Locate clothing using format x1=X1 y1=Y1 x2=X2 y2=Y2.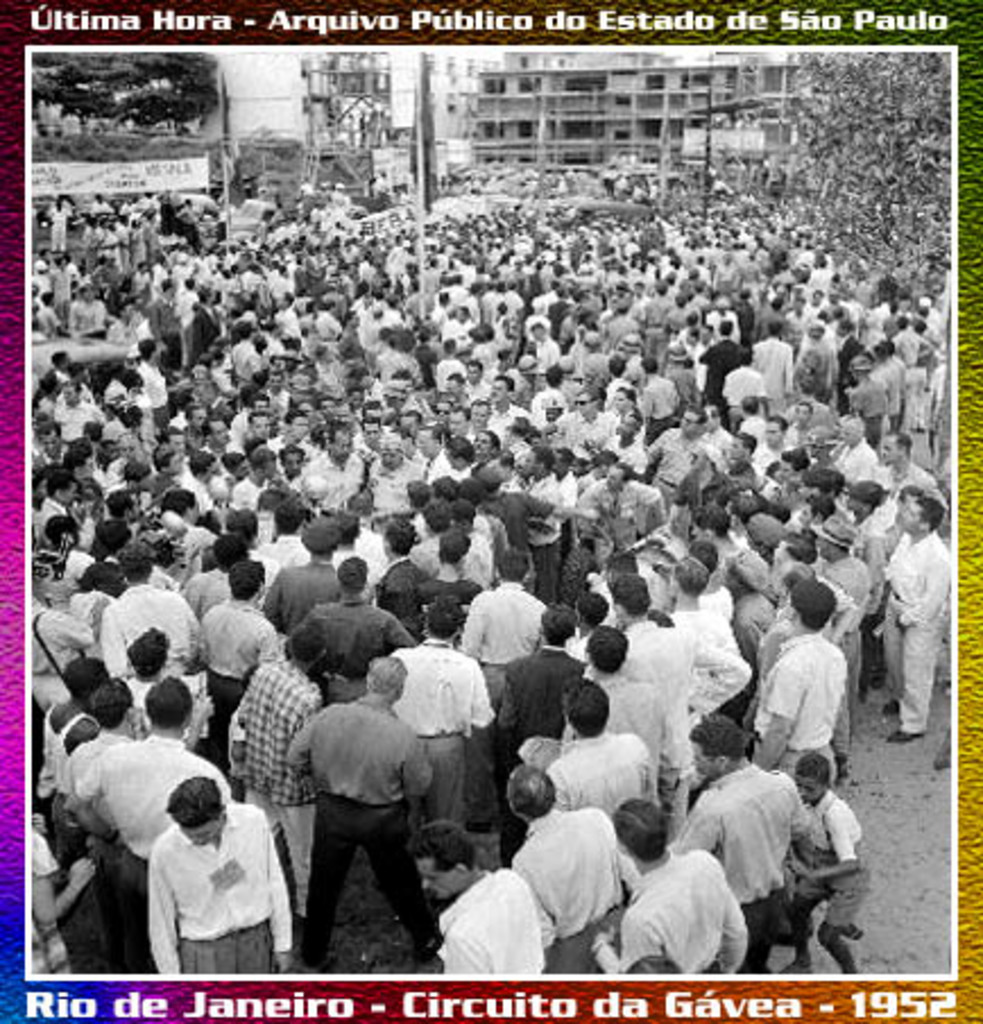
x1=720 y1=358 x2=766 y2=421.
